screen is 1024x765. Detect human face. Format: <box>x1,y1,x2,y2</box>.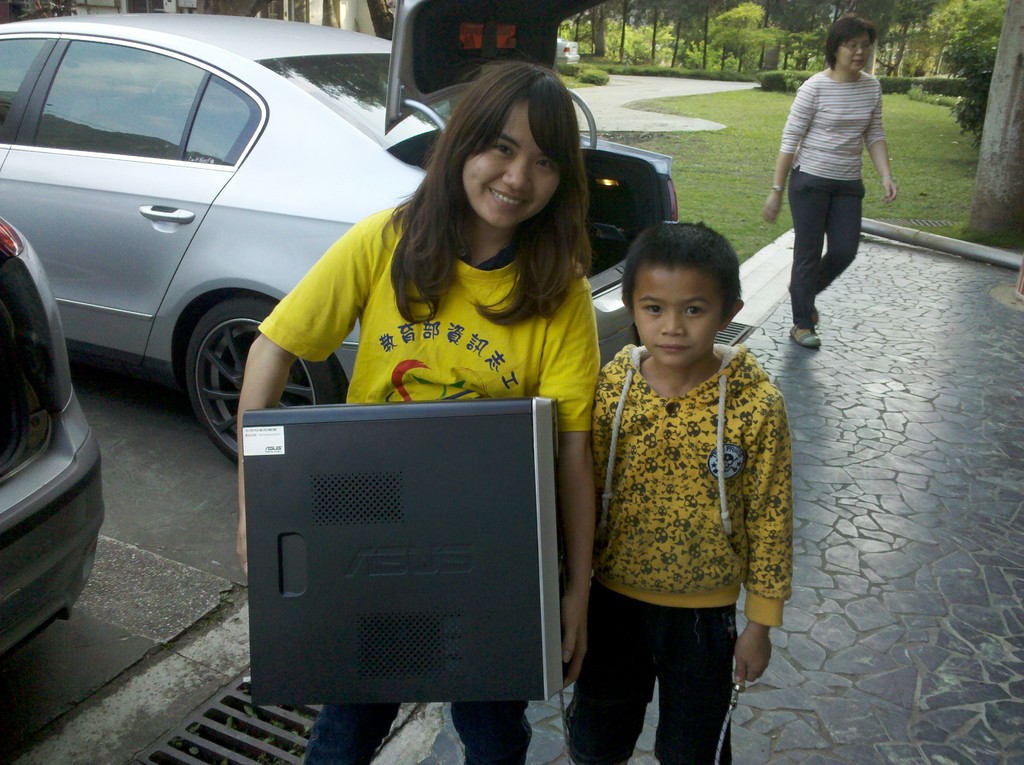
<box>460,95,563,232</box>.
